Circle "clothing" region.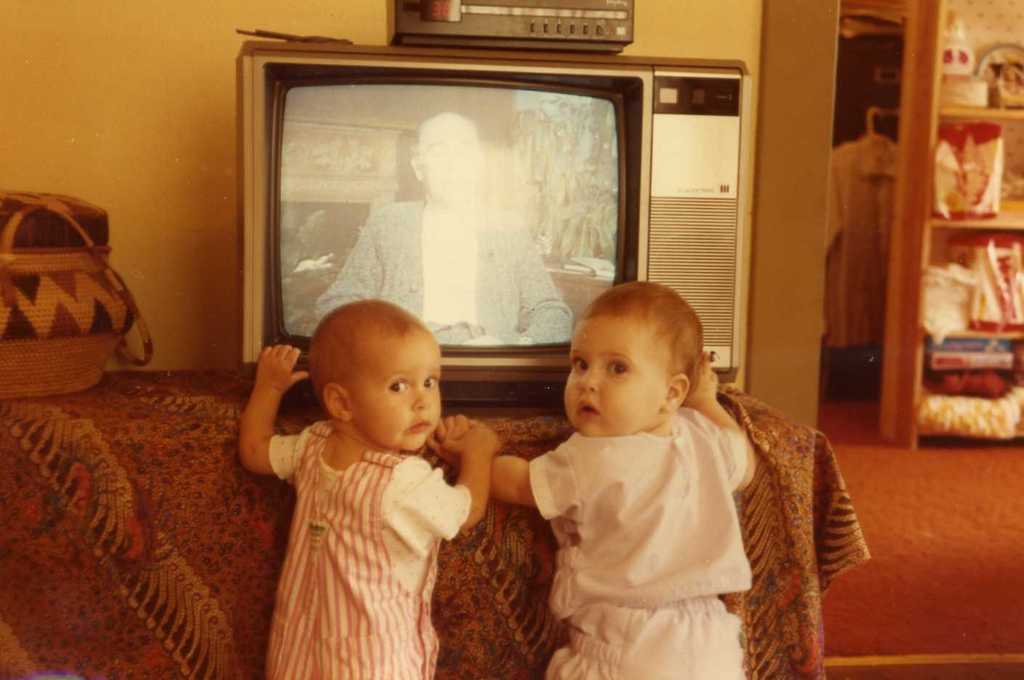
Region: (x1=535, y1=410, x2=742, y2=614).
